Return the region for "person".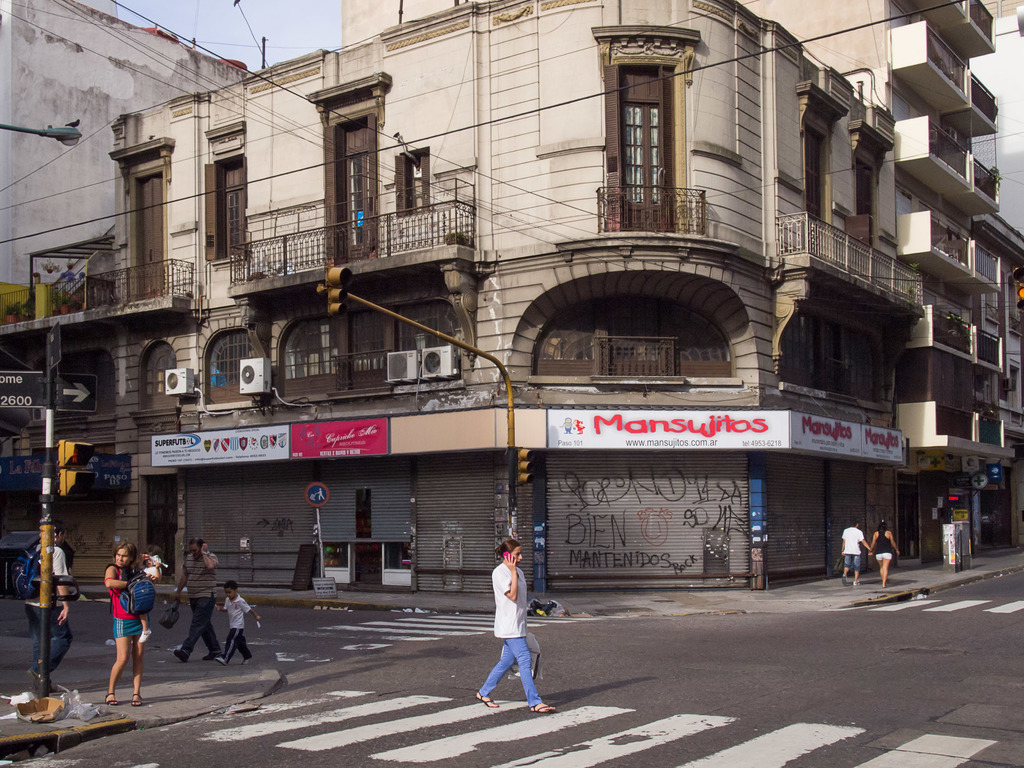
[840, 518, 871, 591].
